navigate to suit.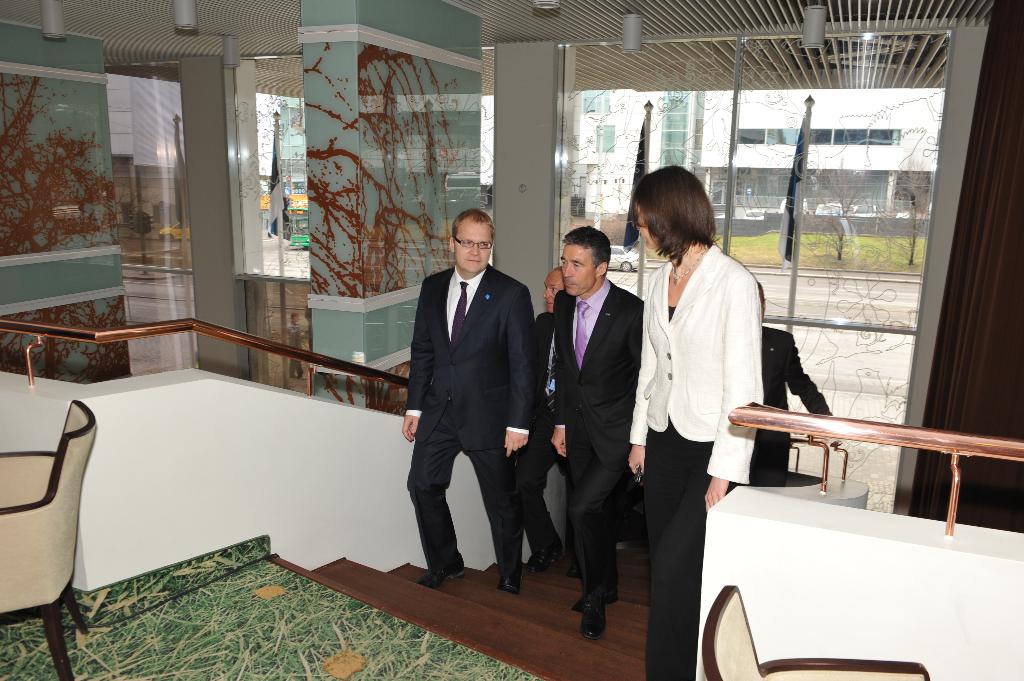
Navigation target: left=626, top=244, right=766, bottom=486.
